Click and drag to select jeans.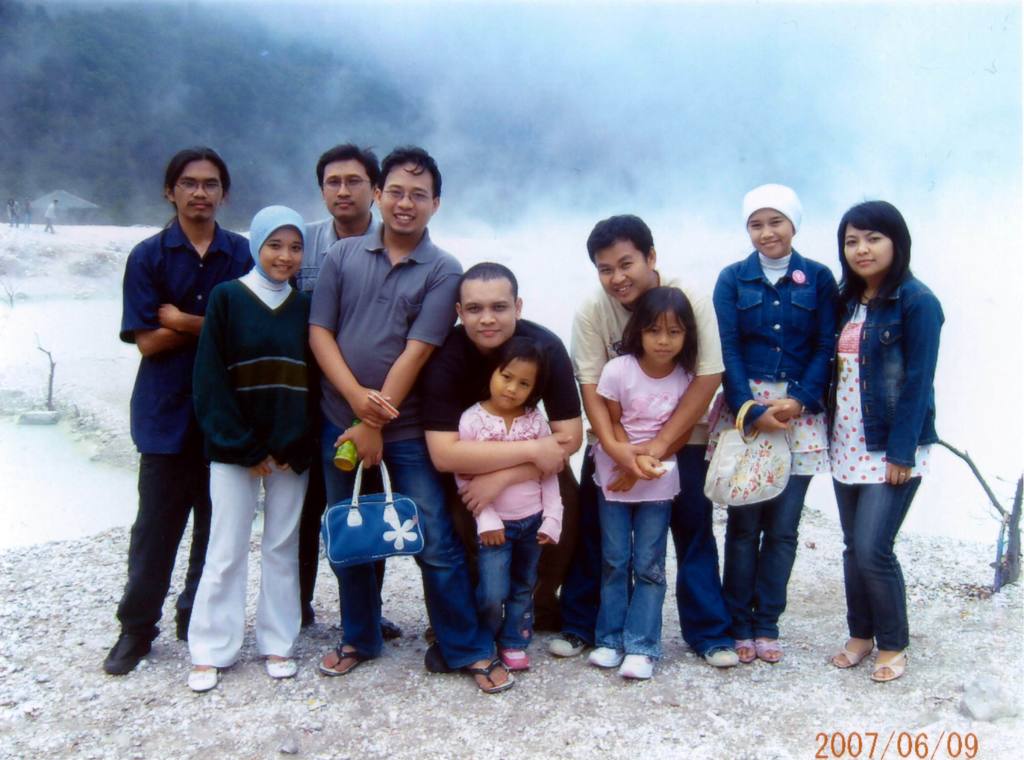
Selection: Rect(482, 521, 543, 650).
